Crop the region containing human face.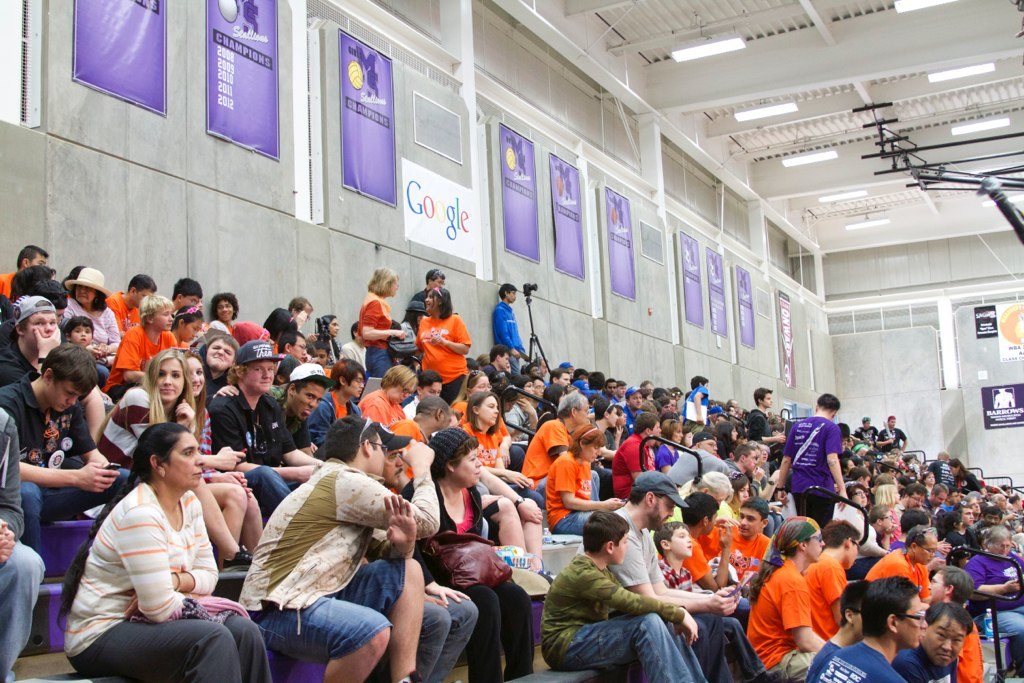
Crop region: detection(387, 279, 399, 295).
